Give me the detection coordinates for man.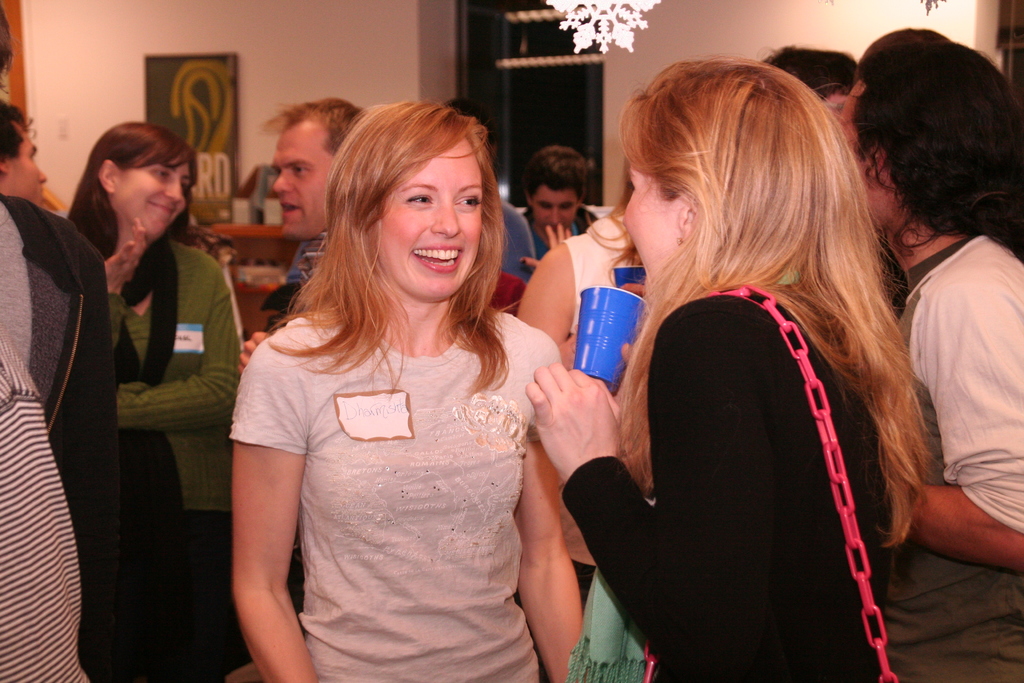
[x1=517, y1=145, x2=596, y2=252].
